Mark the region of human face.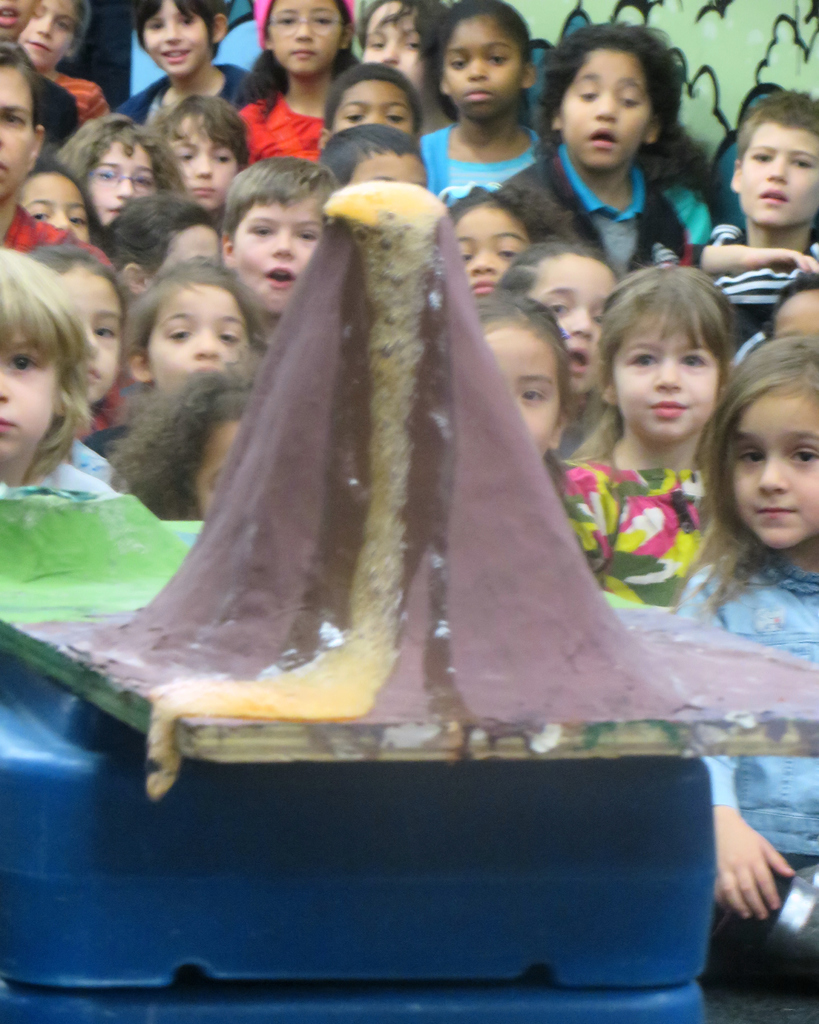
Region: 167/116/235/206.
